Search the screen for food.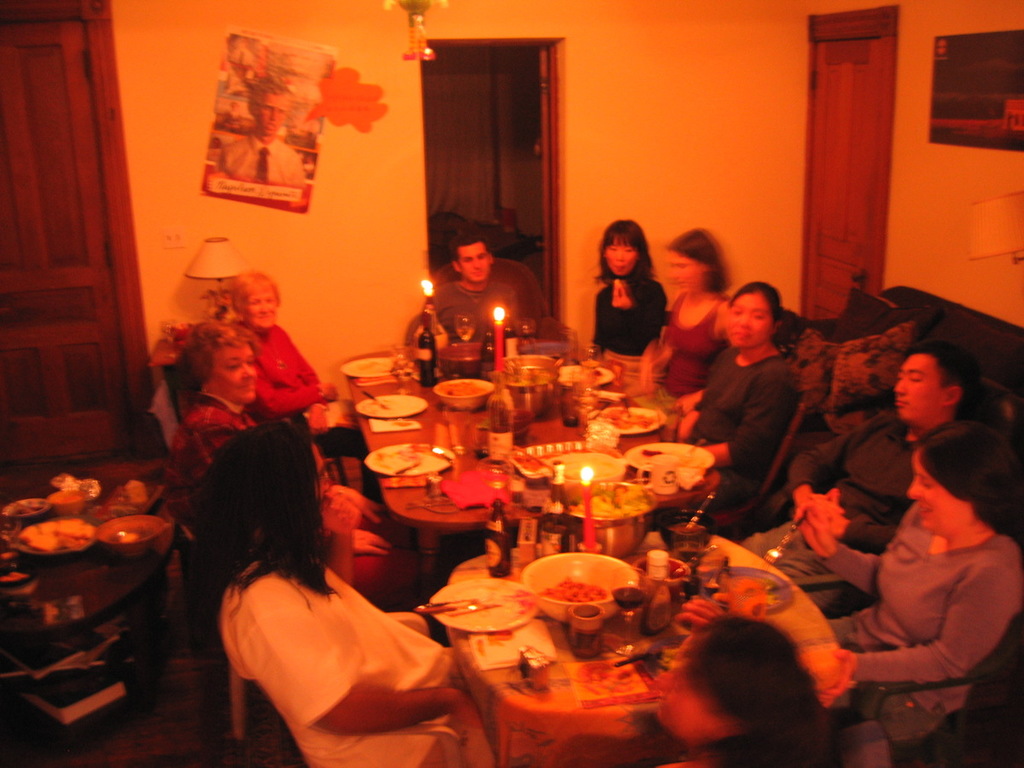
Found at BBox(542, 574, 610, 602).
